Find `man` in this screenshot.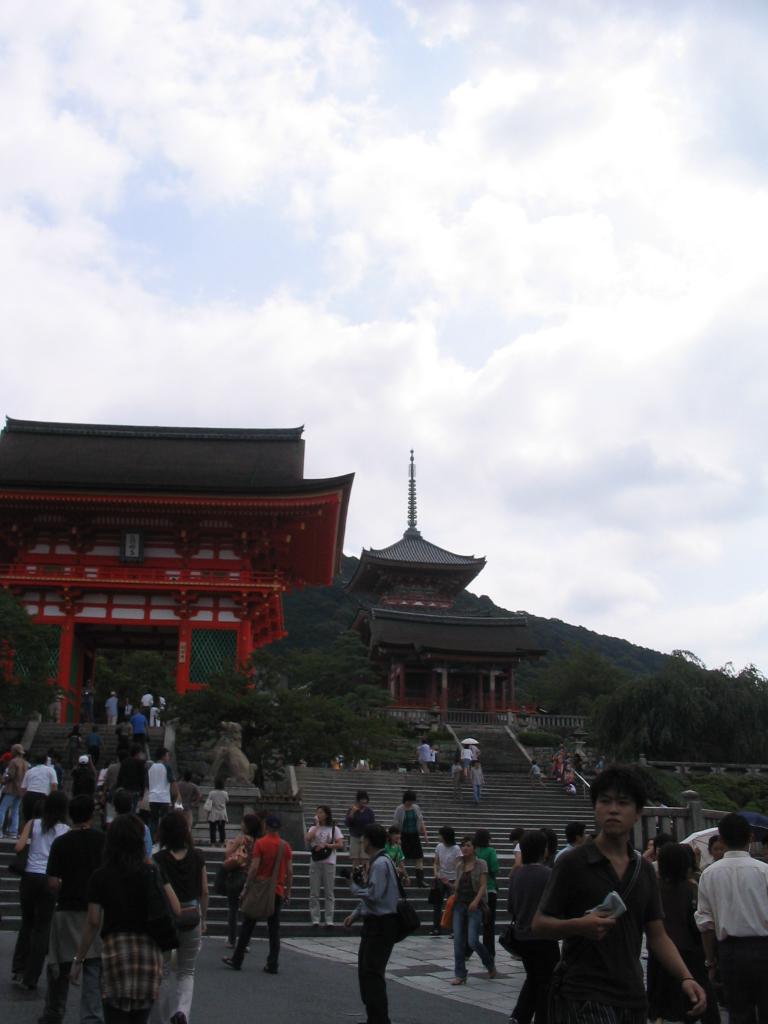
The bounding box for `man` is bbox=(104, 749, 124, 822).
